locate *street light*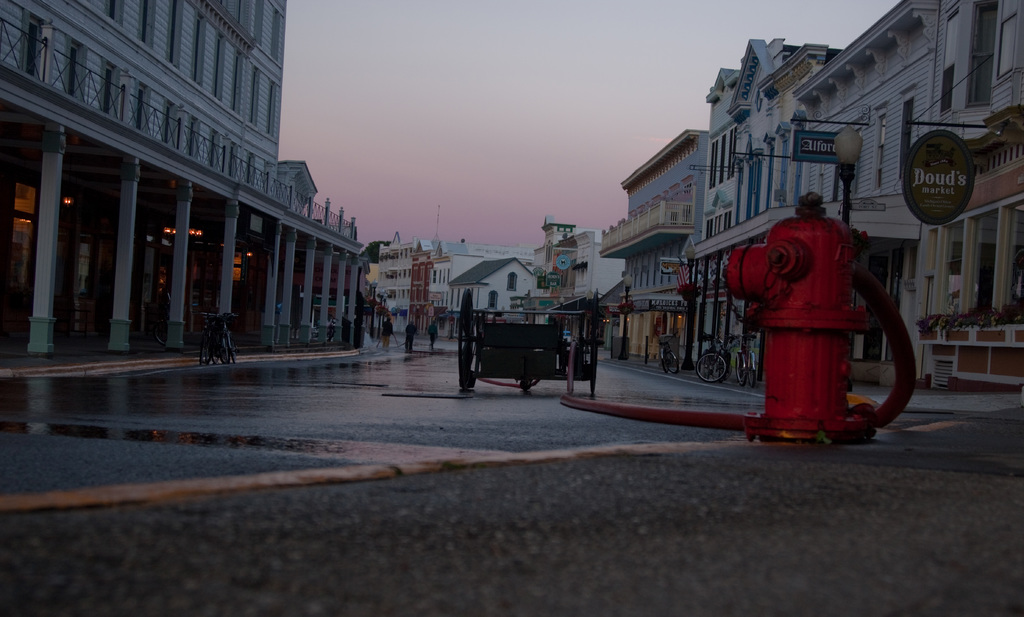
369,280,378,338
